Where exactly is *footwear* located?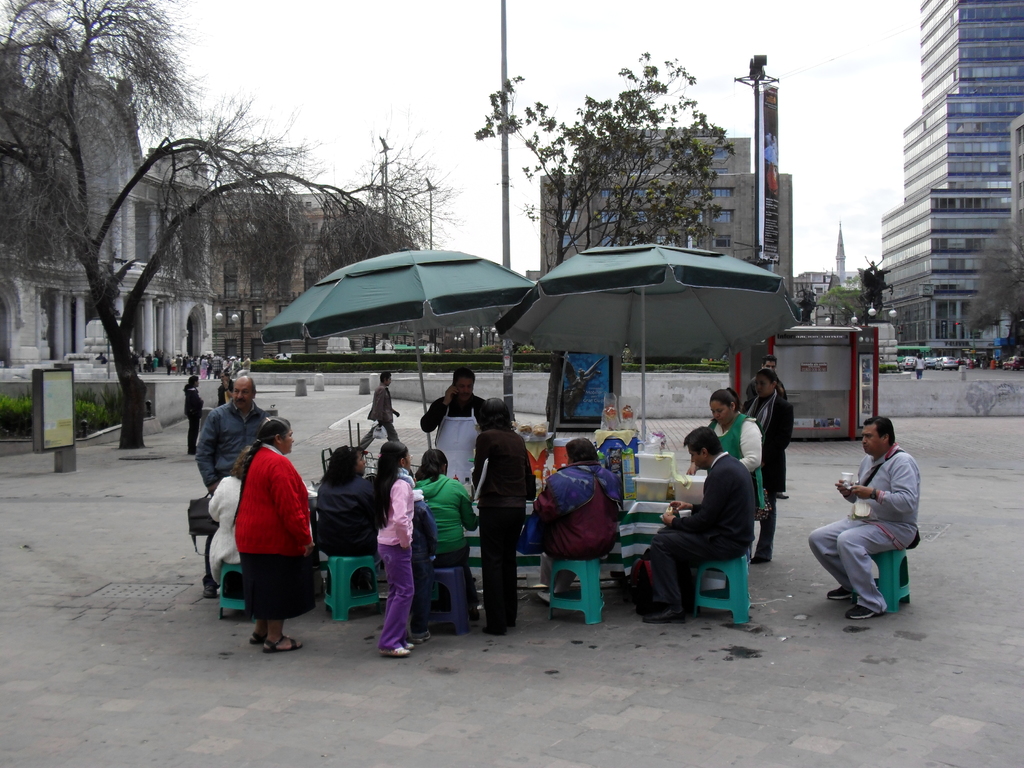
Its bounding box is pyautogui.locateOnScreen(481, 625, 504, 639).
